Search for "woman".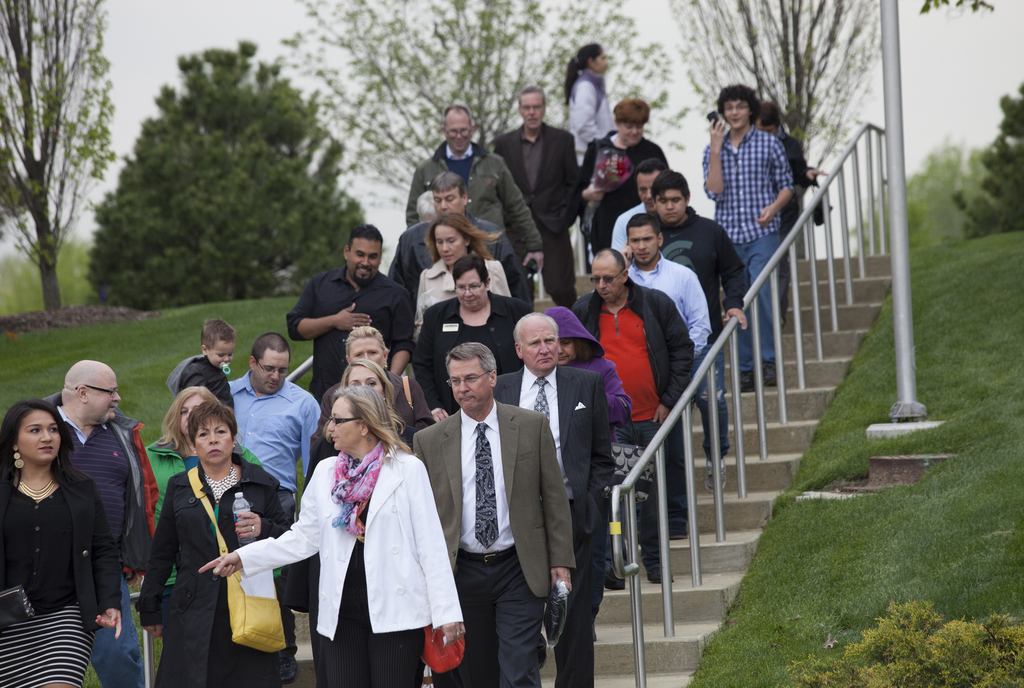
Found at l=542, t=307, r=633, b=446.
